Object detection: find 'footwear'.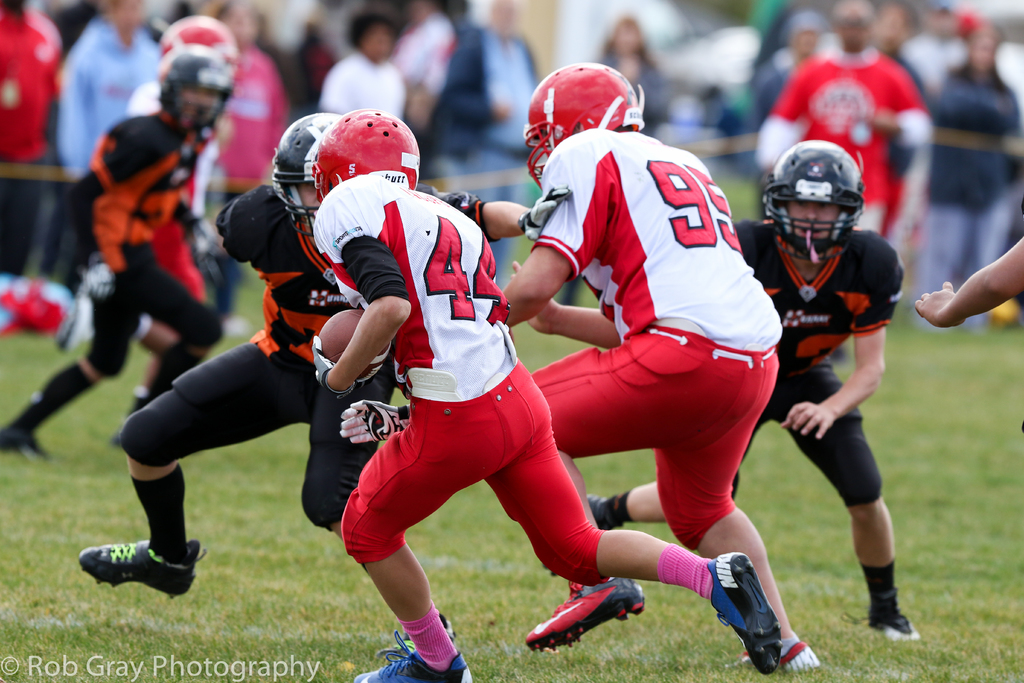
left=379, top=612, right=458, bottom=663.
